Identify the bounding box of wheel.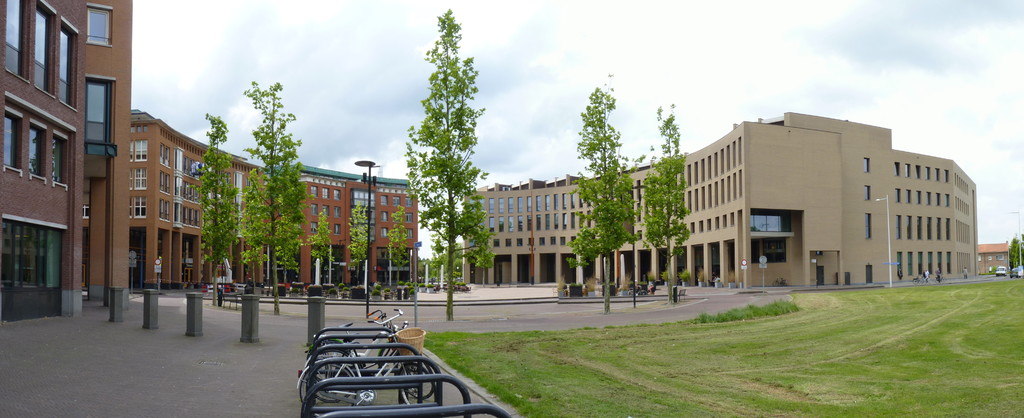
region(643, 288, 650, 296).
